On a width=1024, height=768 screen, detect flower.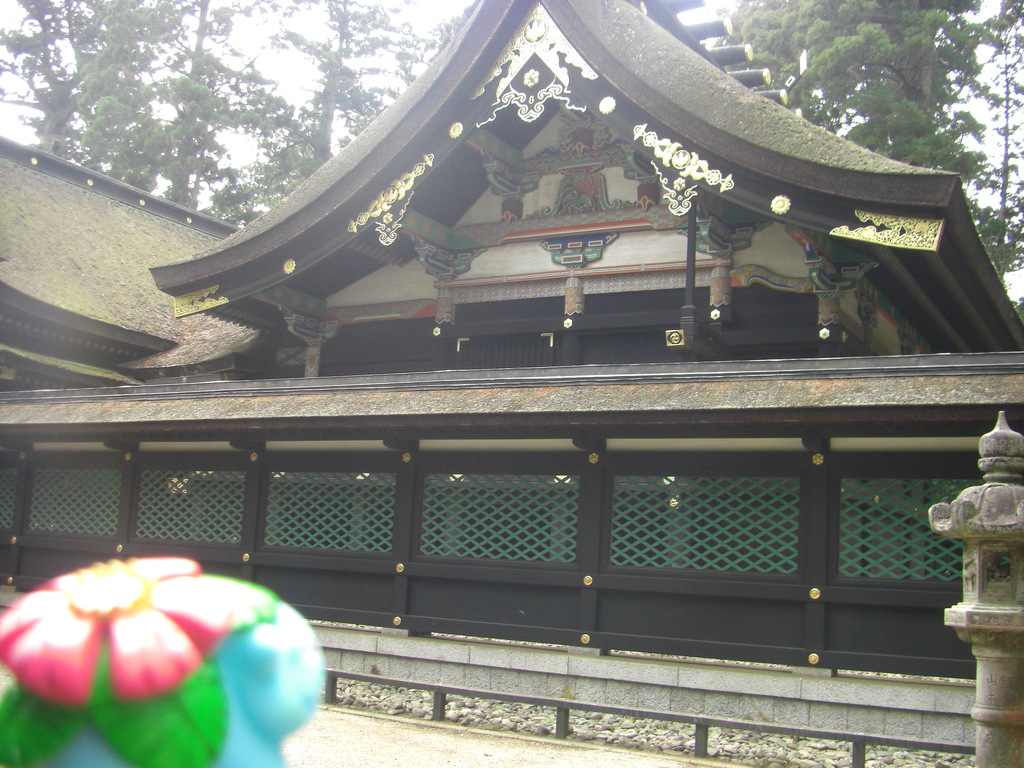
rect(0, 557, 338, 760).
